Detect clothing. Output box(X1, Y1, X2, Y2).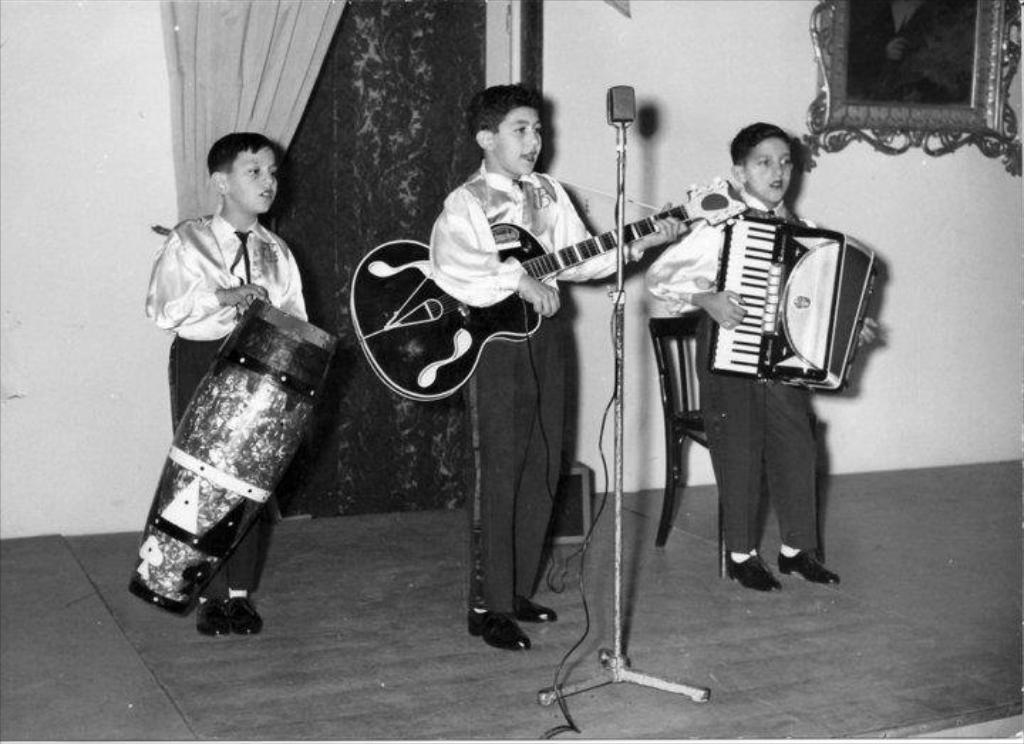
box(435, 161, 640, 617).
